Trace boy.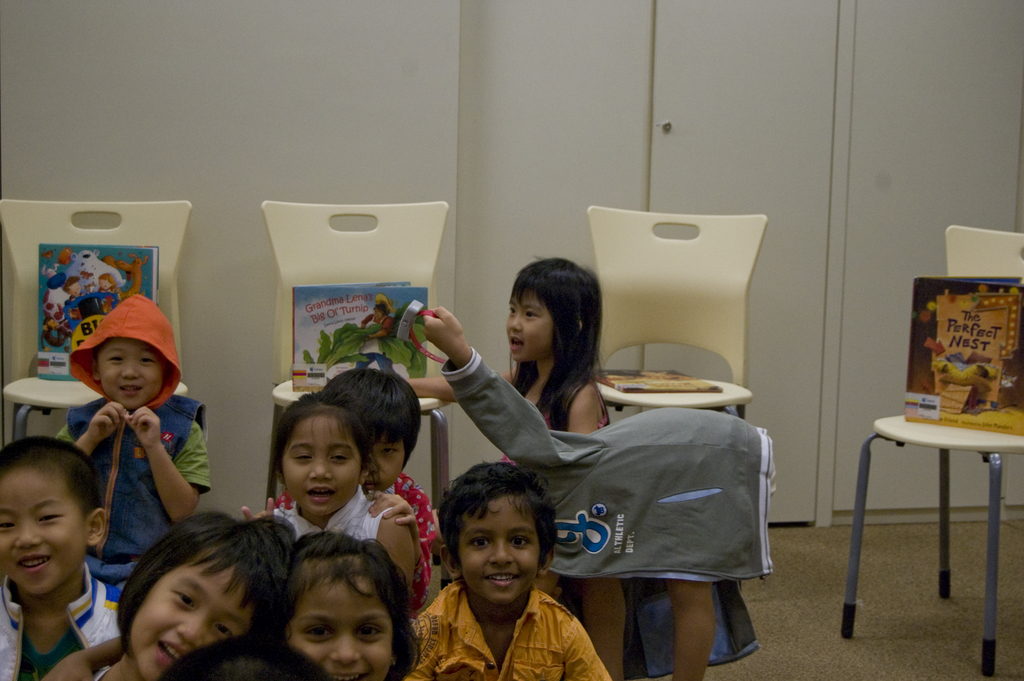
Traced to <bbox>59, 293, 213, 593</bbox>.
